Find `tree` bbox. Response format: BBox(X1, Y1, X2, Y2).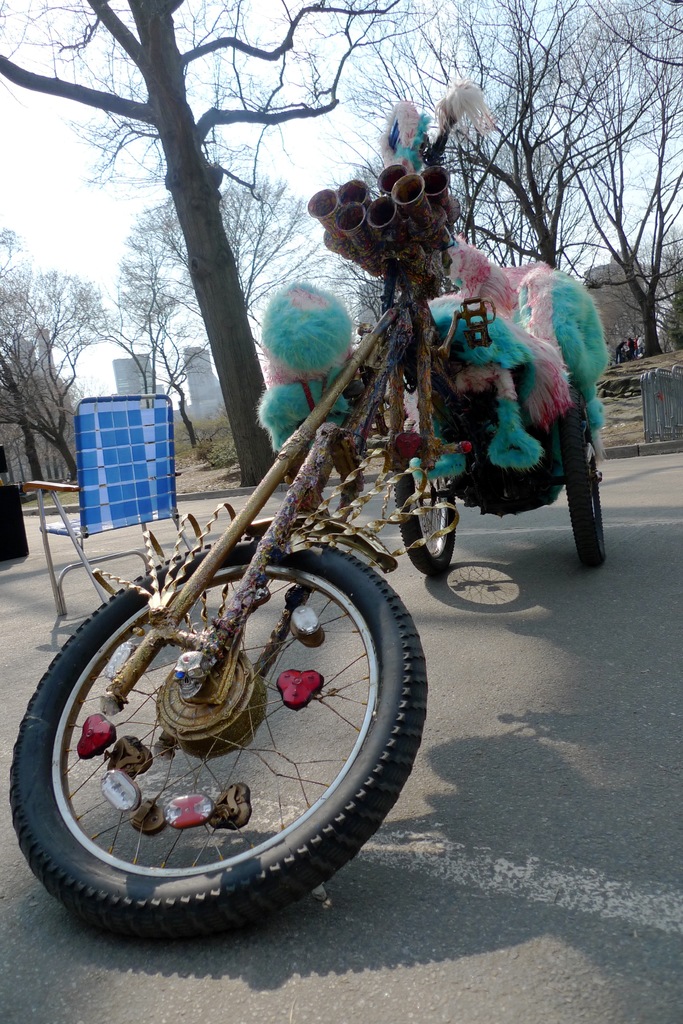
BBox(111, 176, 317, 333).
